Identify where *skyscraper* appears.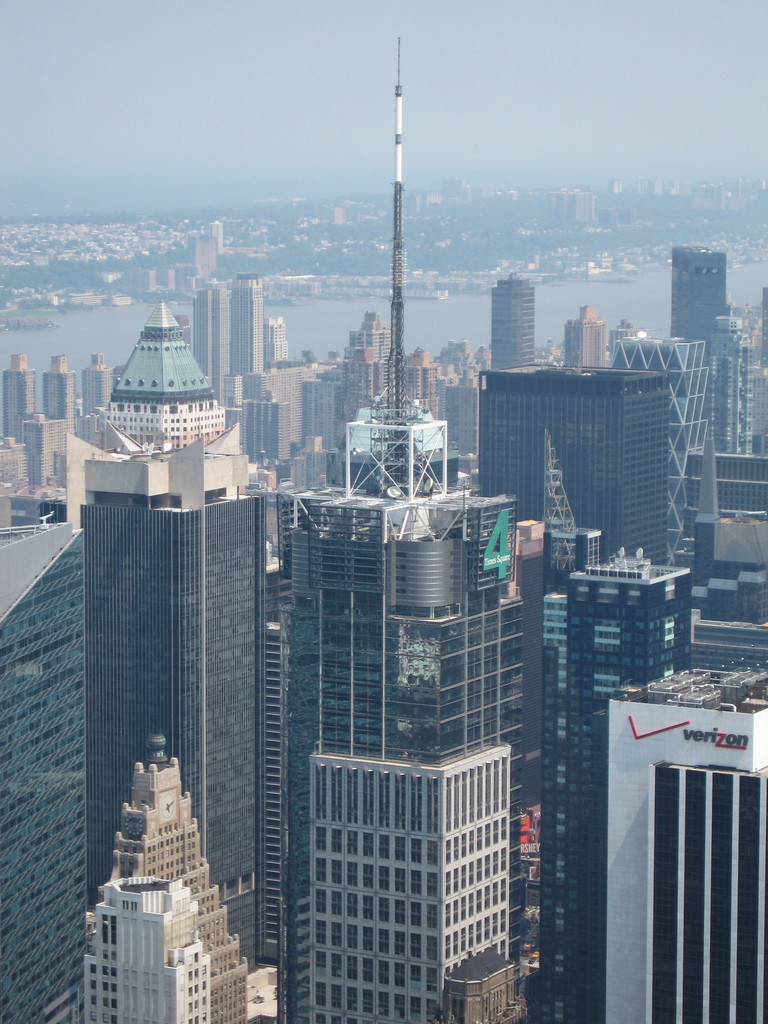
Appears at 180:273:298:410.
